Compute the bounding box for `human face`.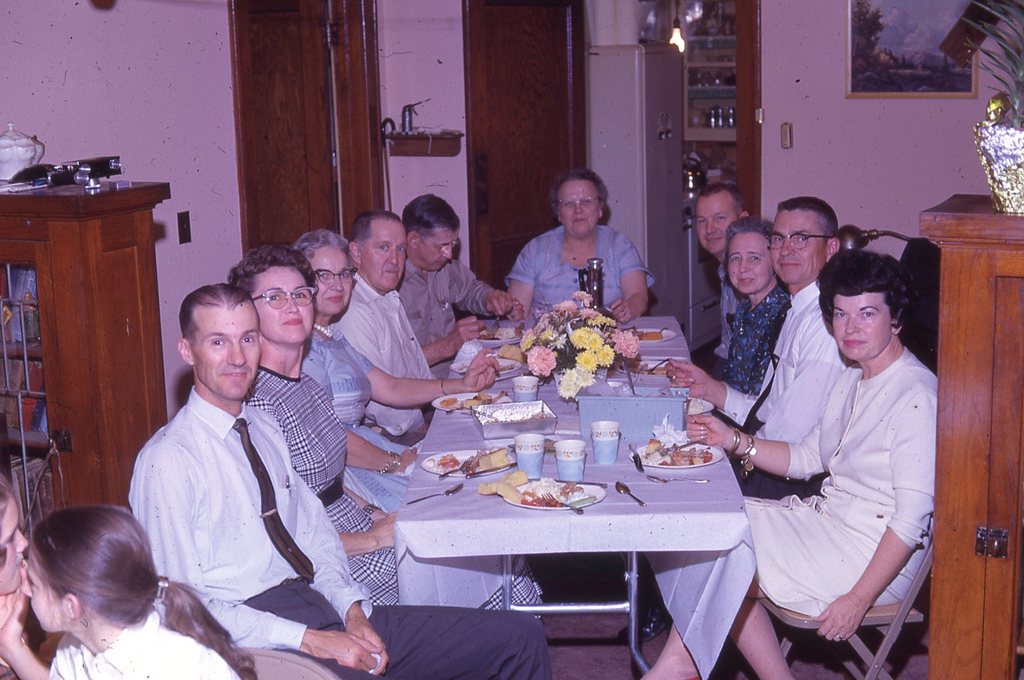
<bbox>724, 224, 771, 292</bbox>.
